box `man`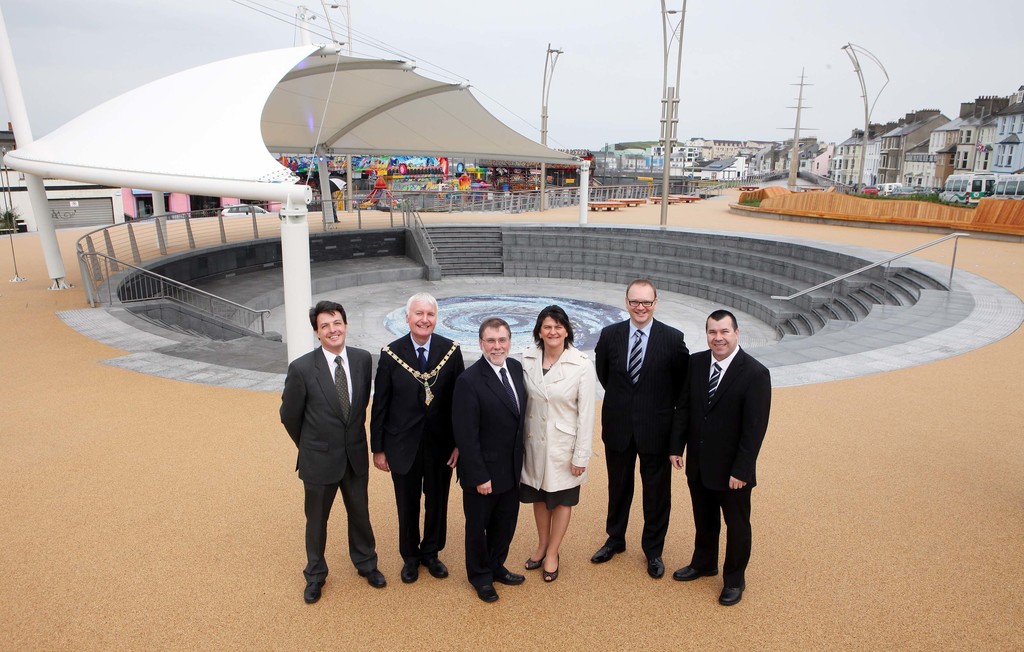
locate(593, 280, 692, 577)
